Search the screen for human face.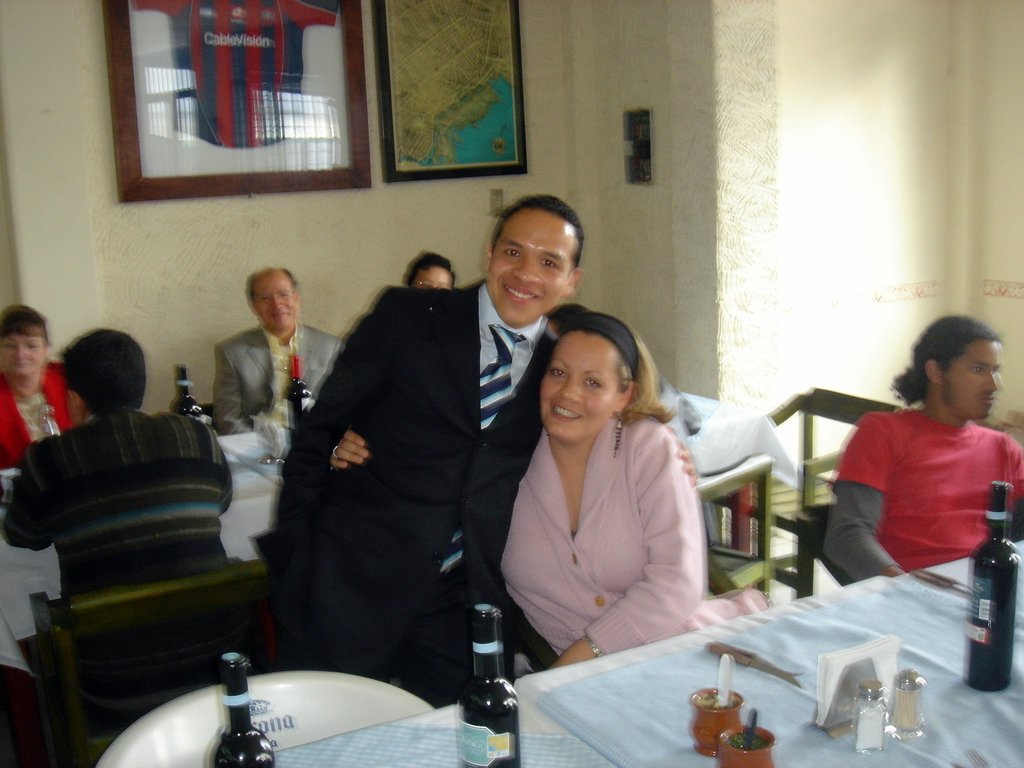
Found at box(939, 337, 1004, 417).
